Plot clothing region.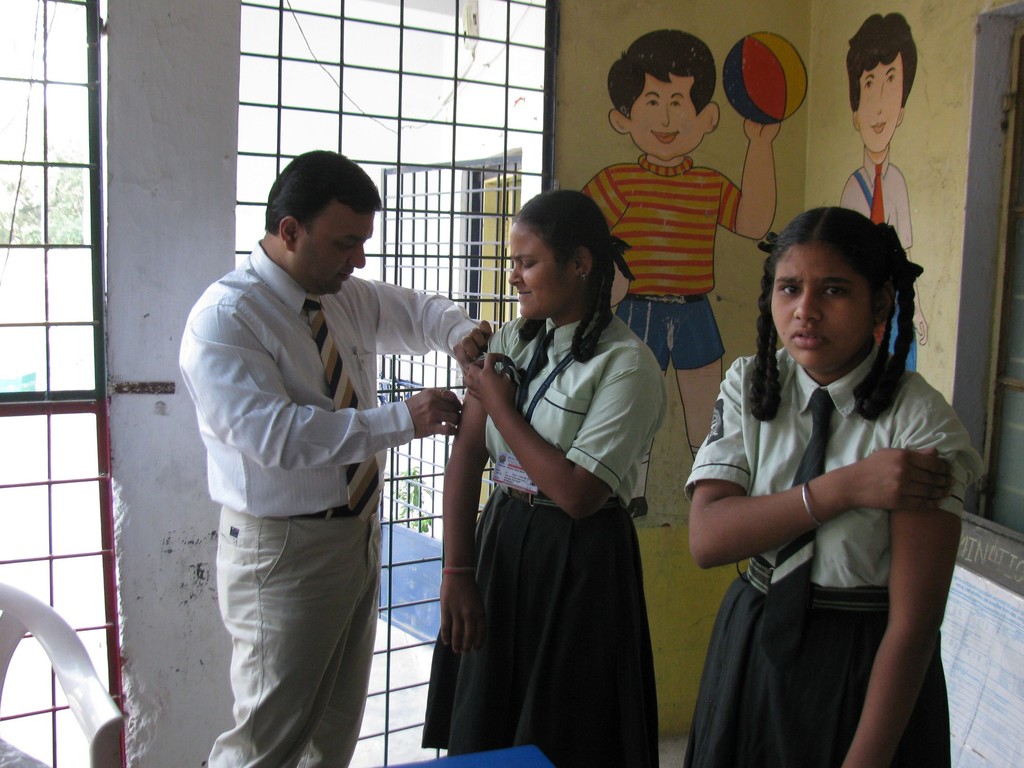
Plotted at {"left": 673, "top": 340, "right": 992, "bottom": 767}.
